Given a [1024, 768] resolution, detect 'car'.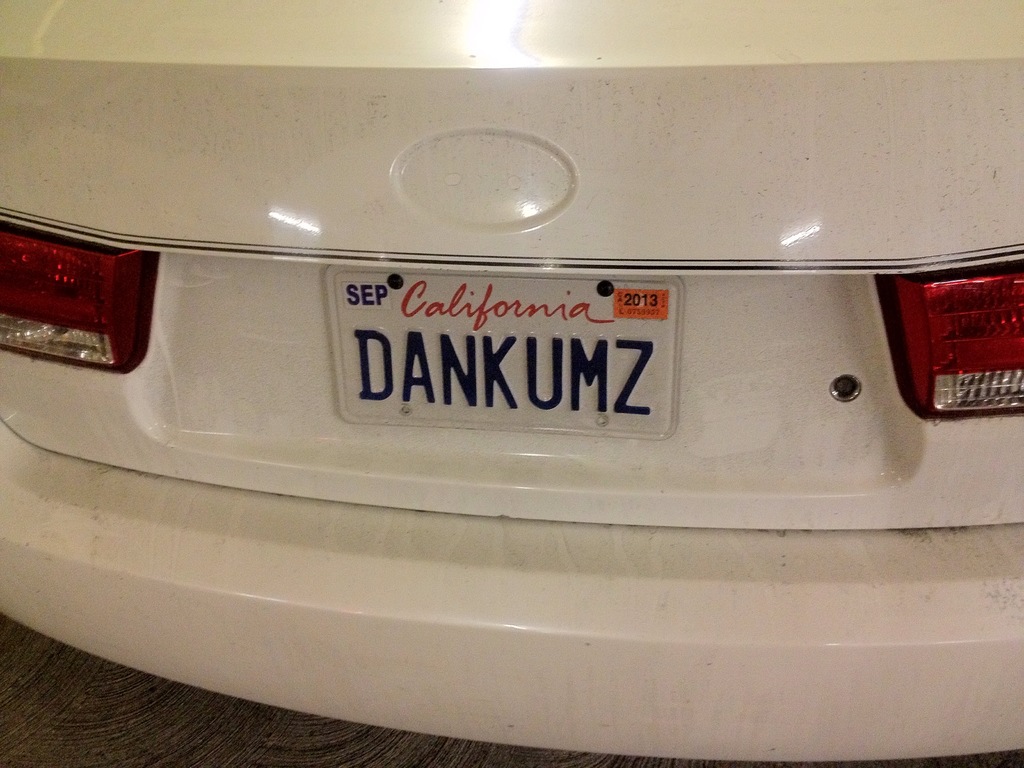
bbox=(0, 0, 1023, 755).
